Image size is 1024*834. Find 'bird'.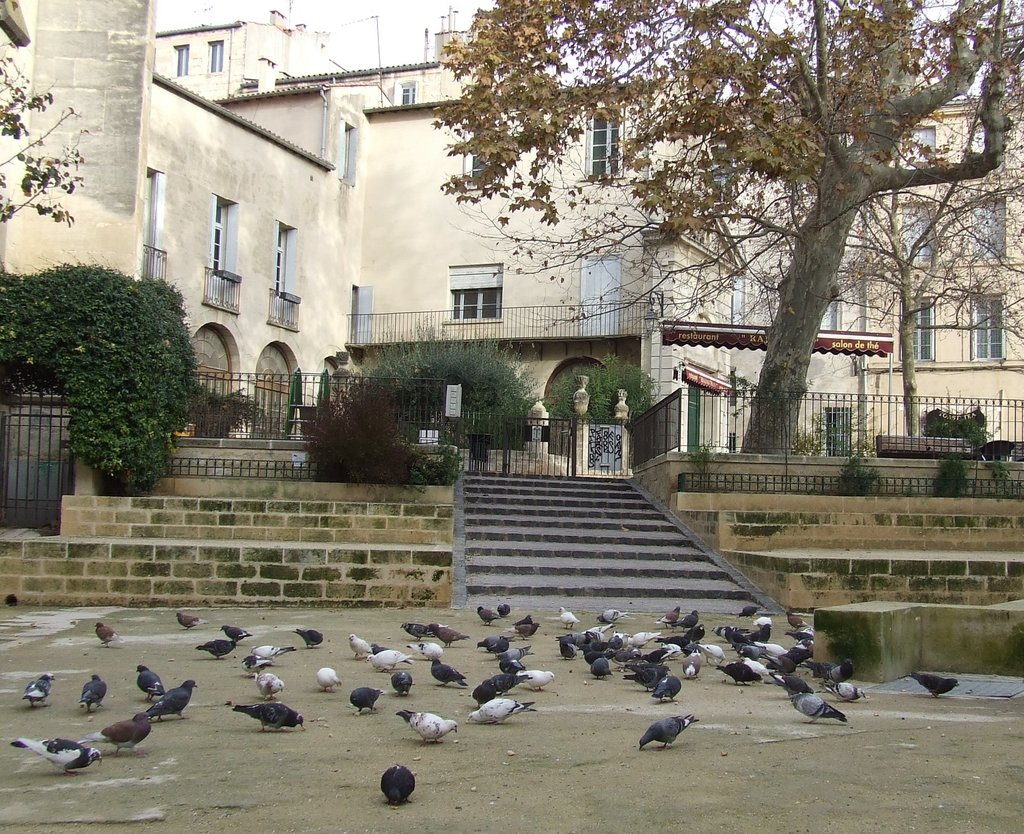
[24, 671, 57, 710].
